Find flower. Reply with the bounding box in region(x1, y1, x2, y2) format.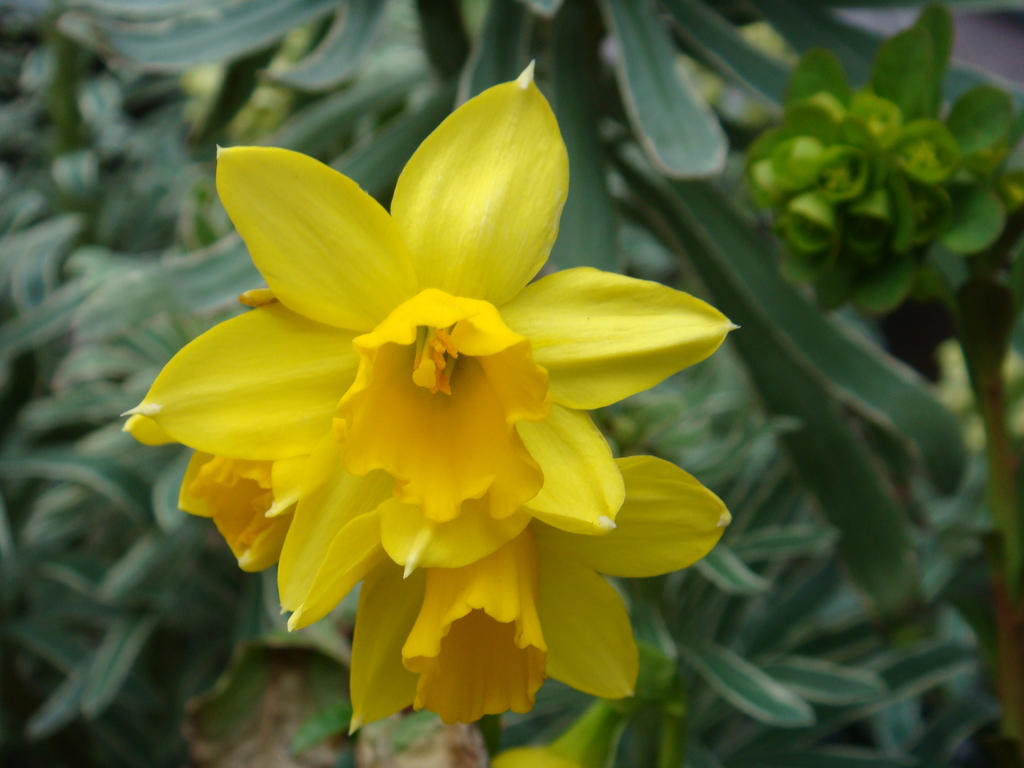
region(136, 60, 694, 702).
